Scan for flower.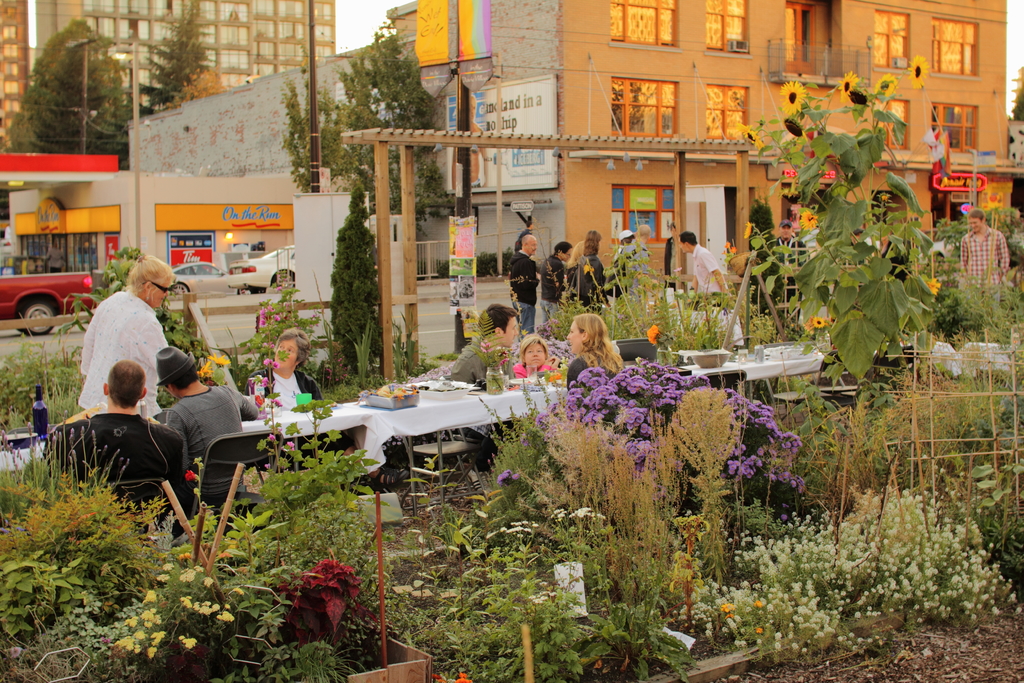
Scan result: box=[776, 79, 810, 119].
